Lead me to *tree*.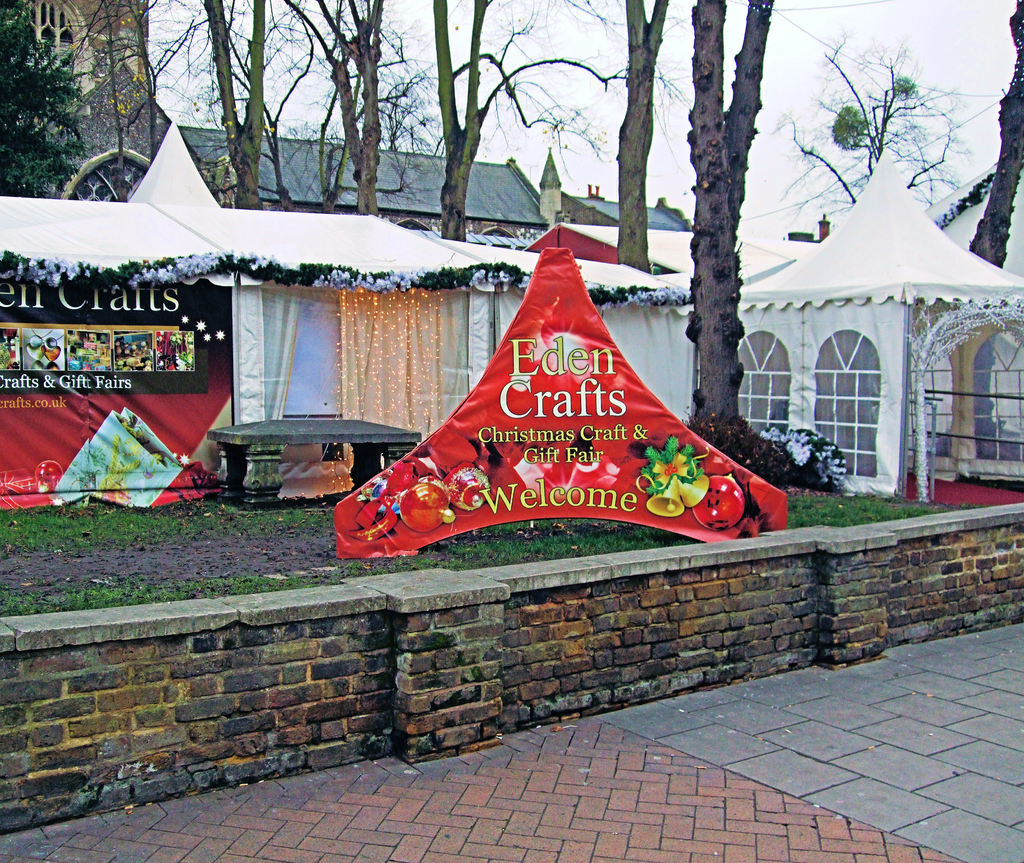
Lead to 616 0 673 270.
